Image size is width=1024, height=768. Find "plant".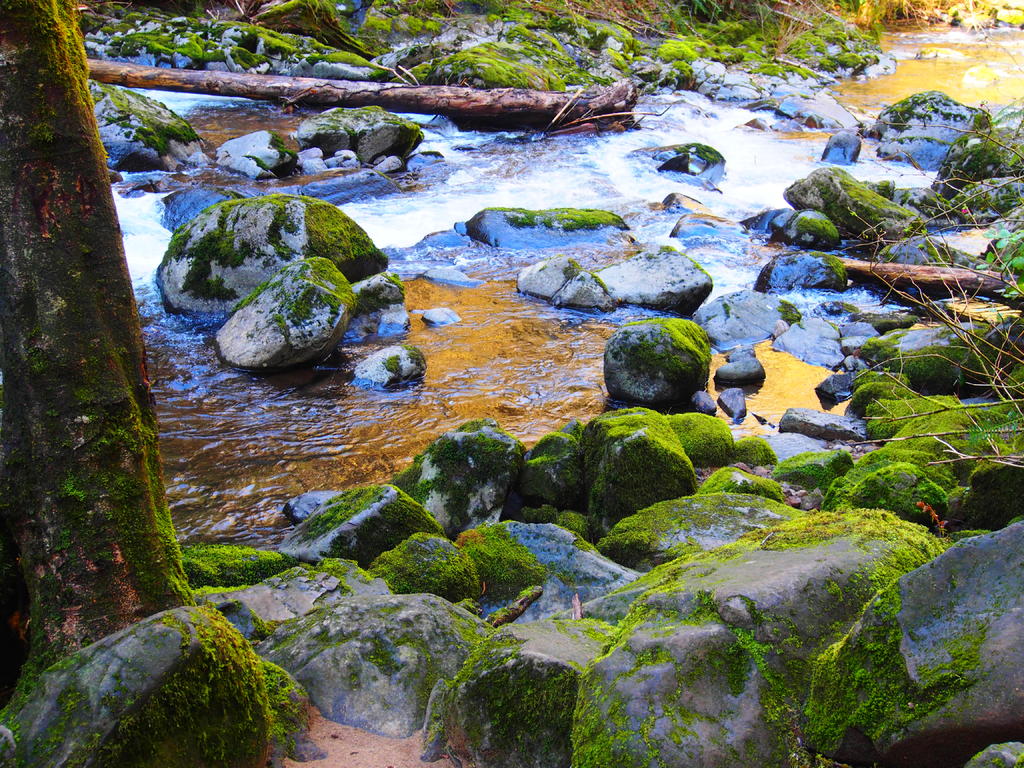
537:260:547:272.
